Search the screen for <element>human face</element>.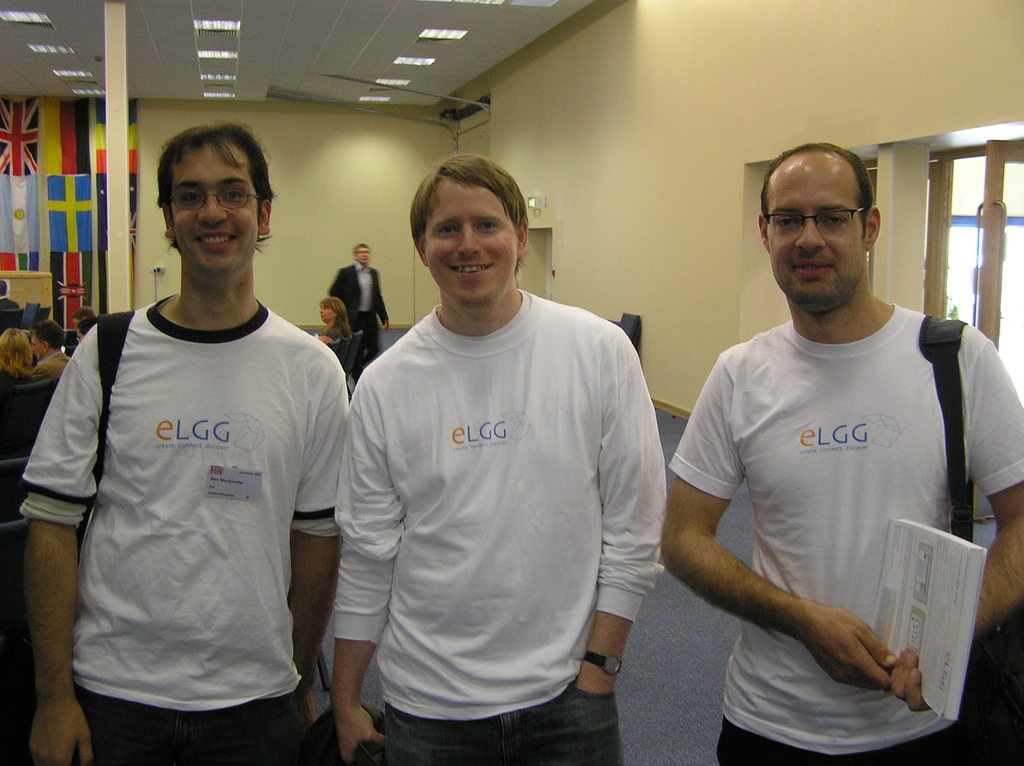
Found at [31, 333, 46, 360].
